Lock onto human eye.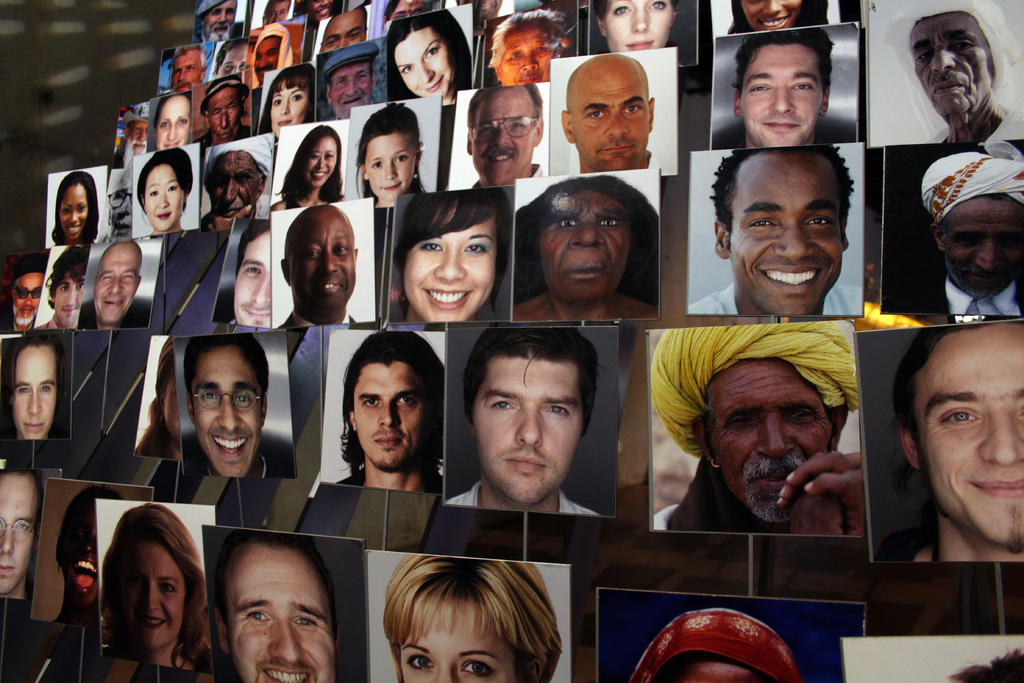
Locked: select_region(74, 531, 87, 544).
